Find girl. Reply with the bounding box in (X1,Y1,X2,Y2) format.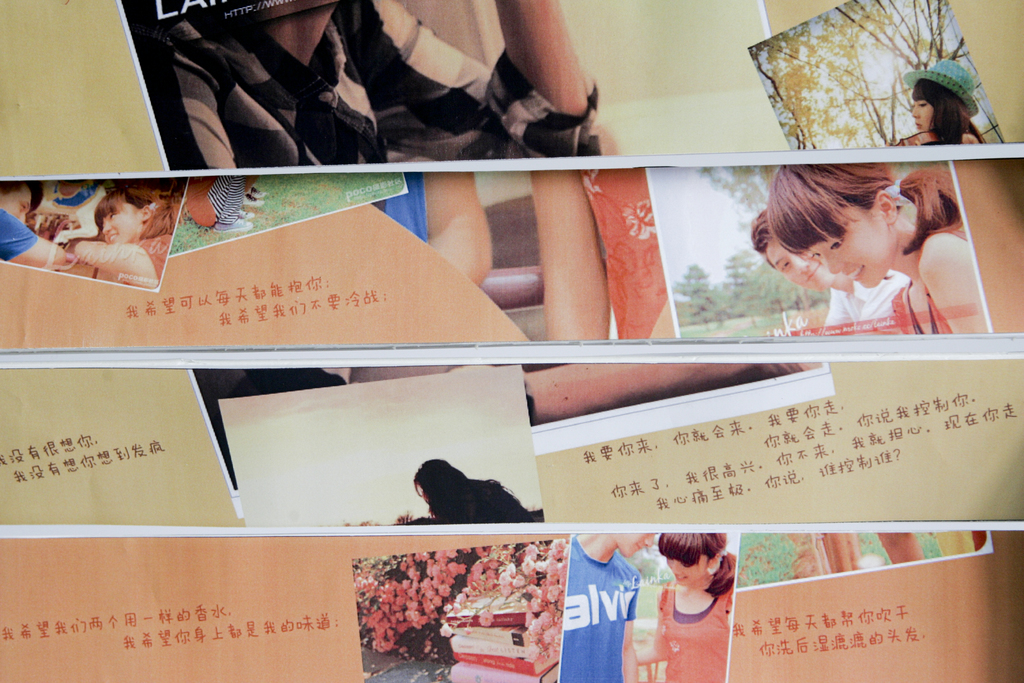
(65,181,173,291).
